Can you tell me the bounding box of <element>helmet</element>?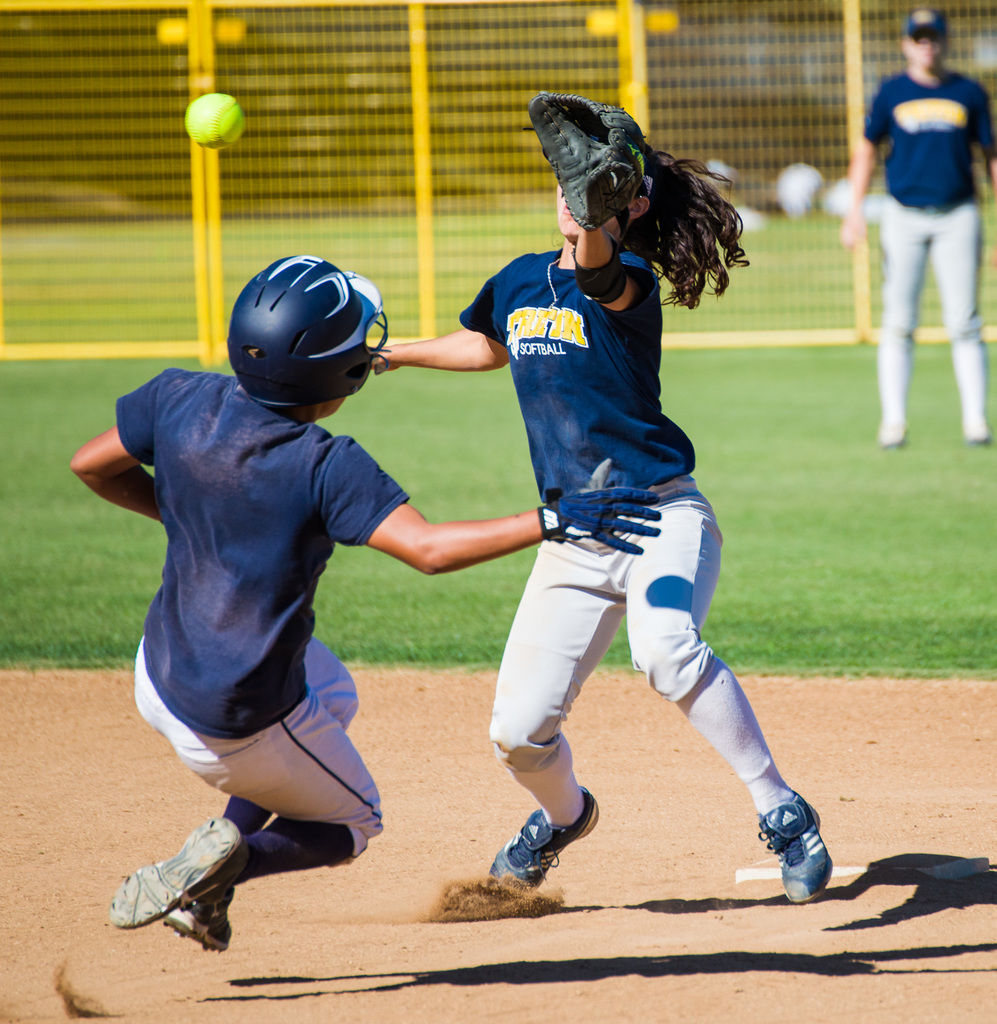
pyautogui.locateOnScreen(220, 246, 398, 430).
